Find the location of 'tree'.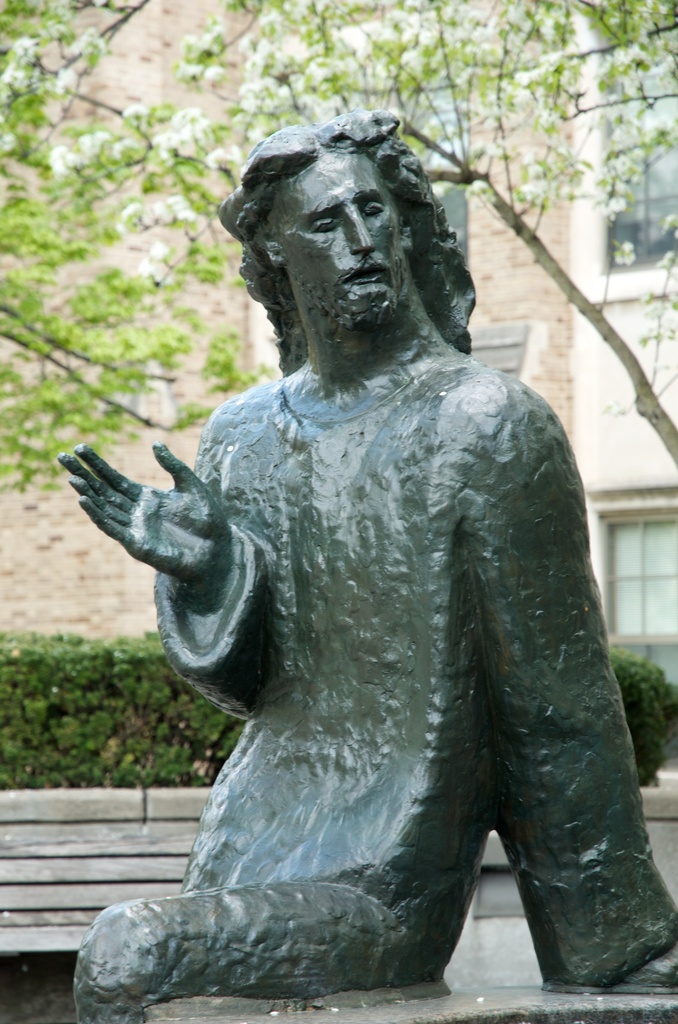
Location: [x1=0, y1=0, x2=677, y2=486].
